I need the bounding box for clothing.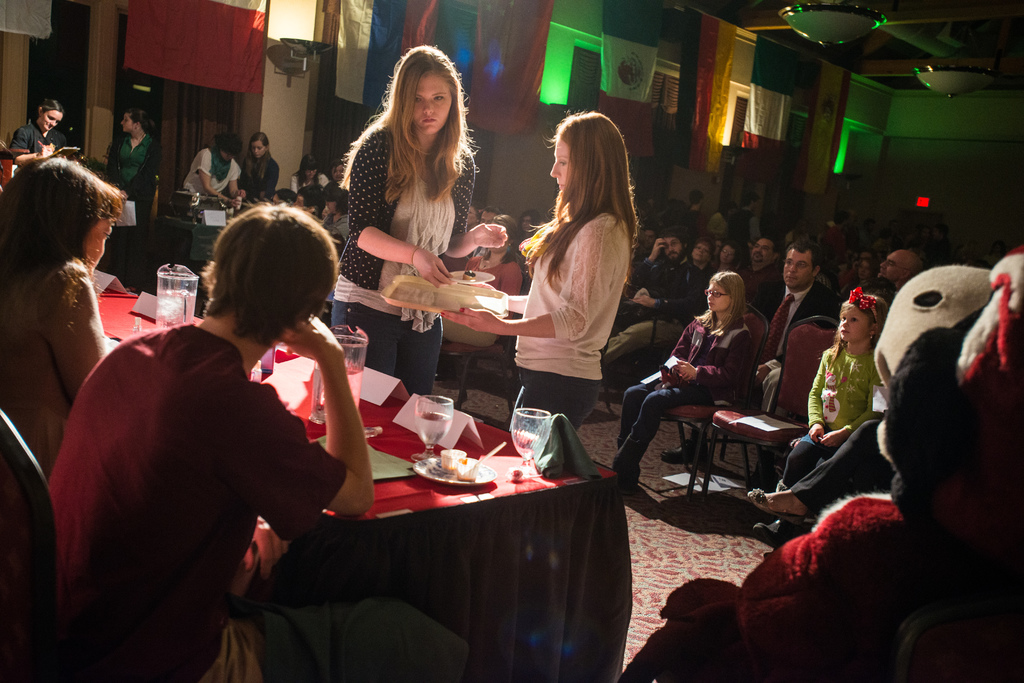
Here it is: <box>12,124,68,154</box>.
